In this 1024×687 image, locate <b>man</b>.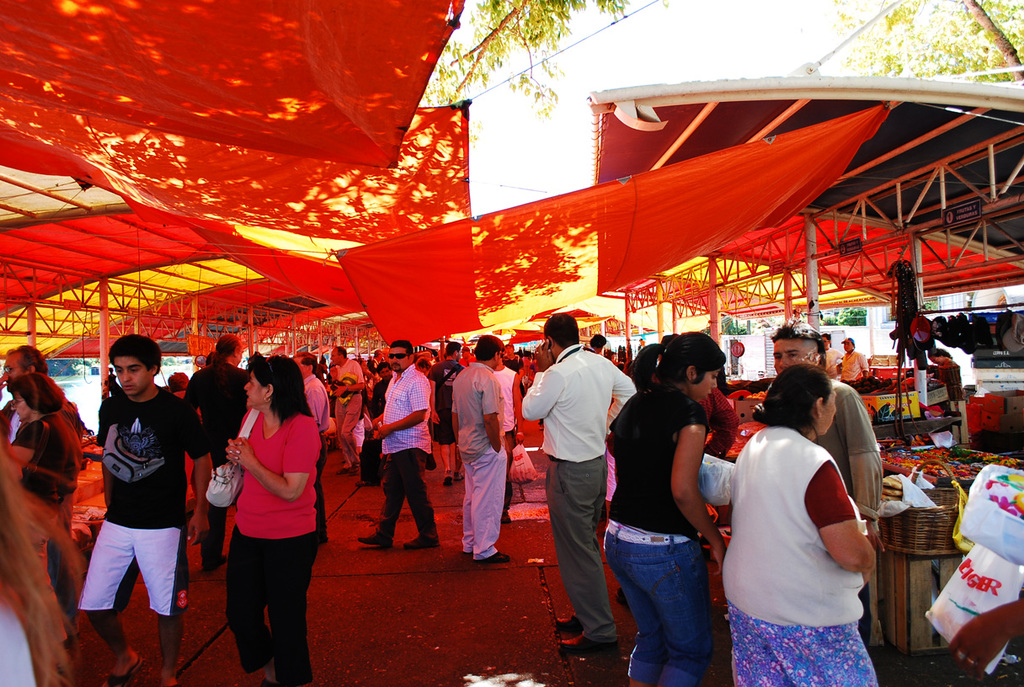
Bounding box: box=[841, 336, 867, 381].
